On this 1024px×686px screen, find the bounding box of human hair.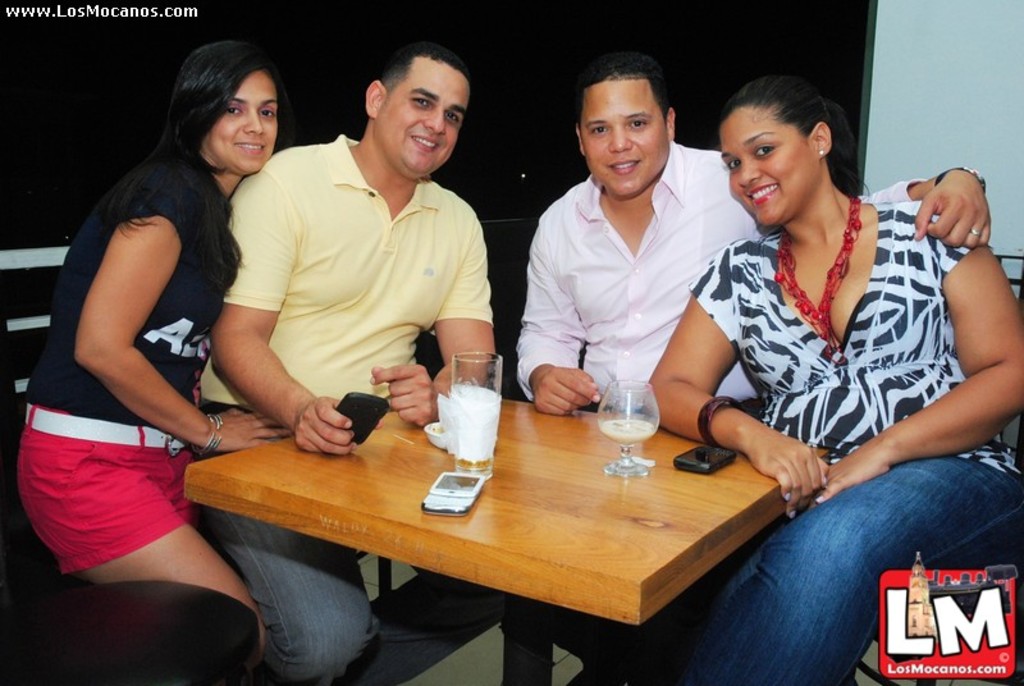
Bounding box: box(716, 73, 872, 203).
